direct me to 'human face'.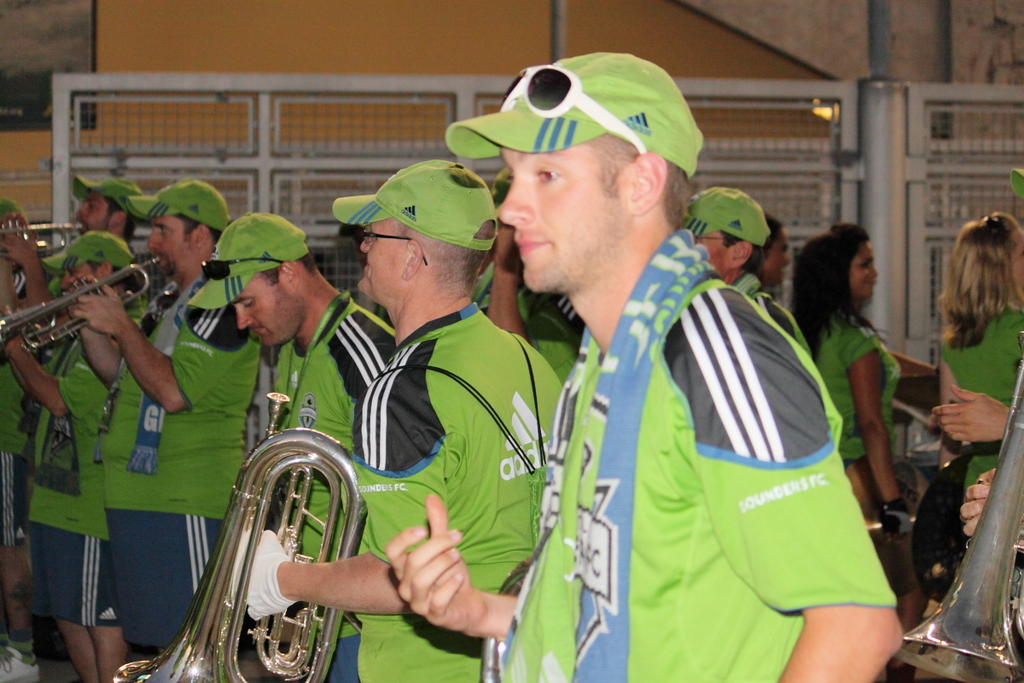
Direction: 69,266,101,285.
